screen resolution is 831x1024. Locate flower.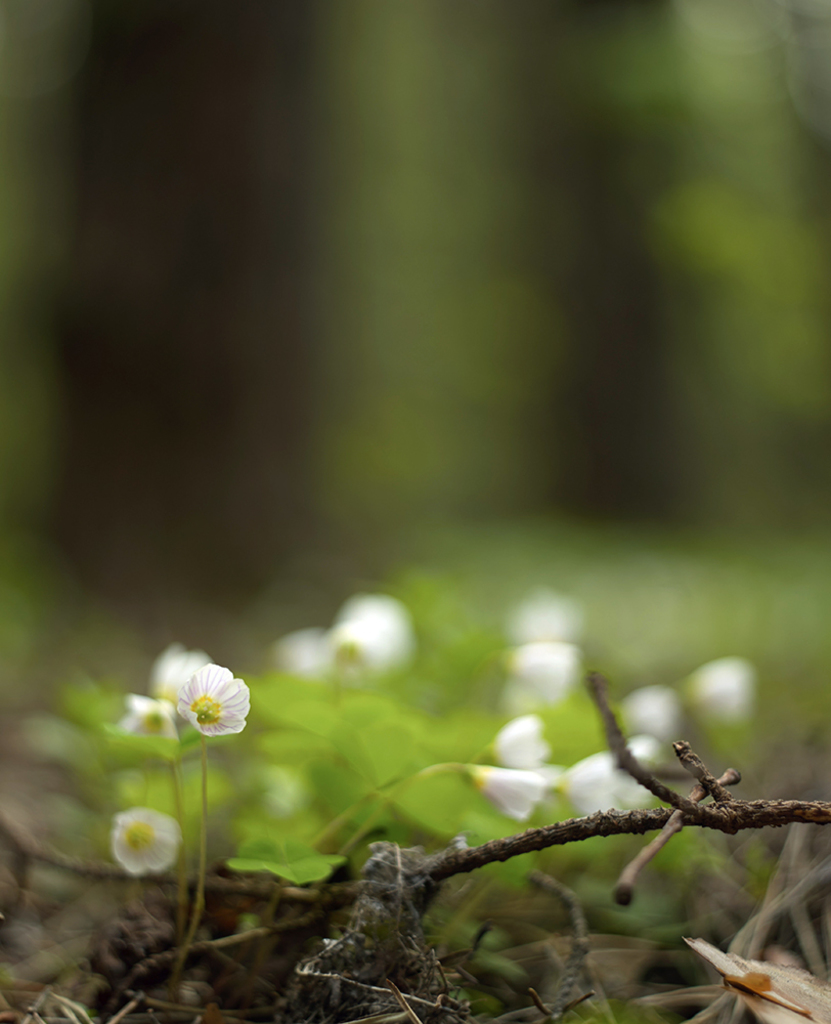
select_region(335, 595, 422, 686).
